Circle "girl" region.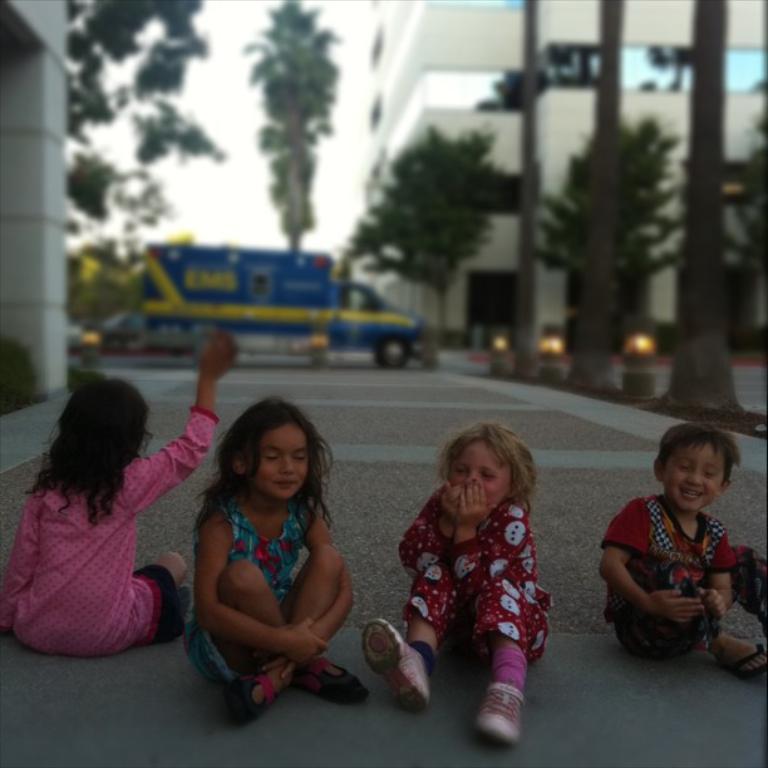
Region: {"x1": 353, "y1": 420, "x2": 553, "y2": 740}.
